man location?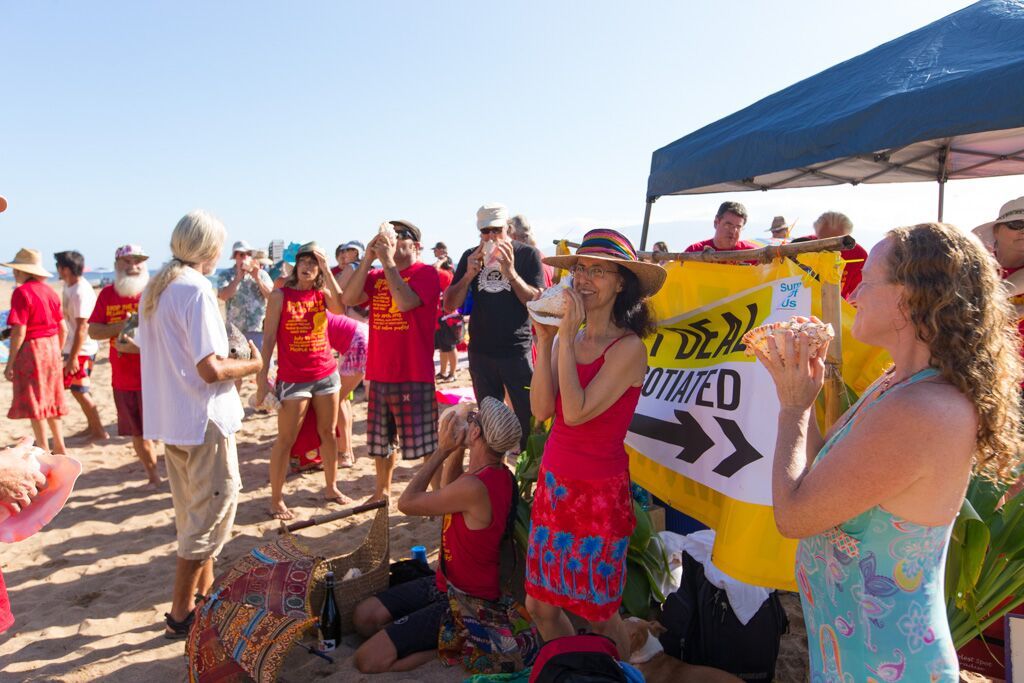
{"left": 346, "top": 396, "right": 527, "bottom": 670}
